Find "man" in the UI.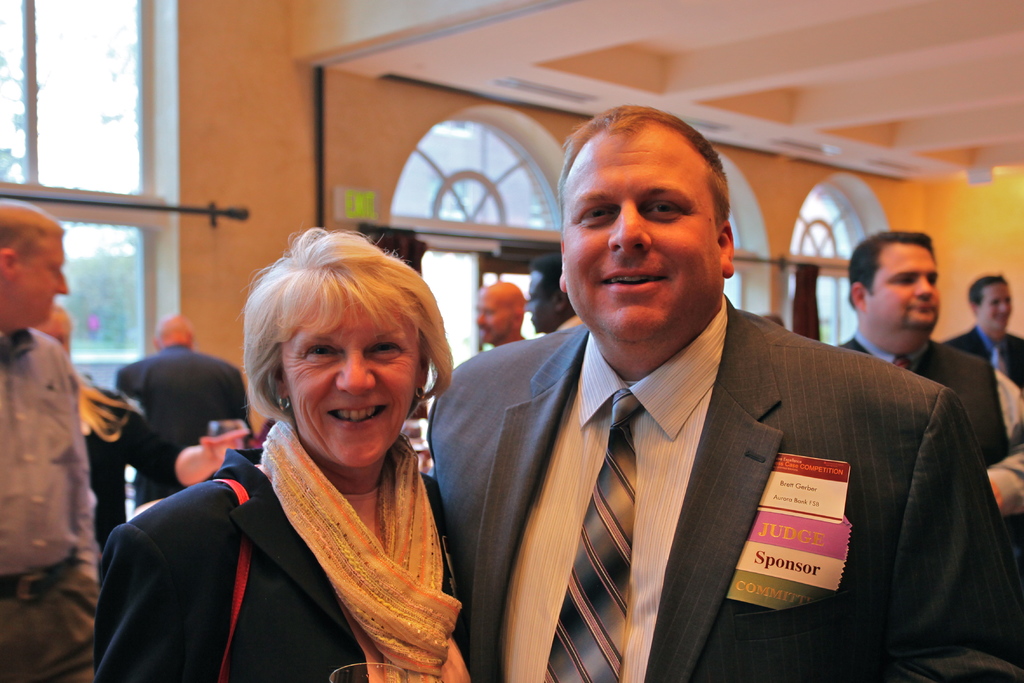
UI element at 836,228,1010,470.
